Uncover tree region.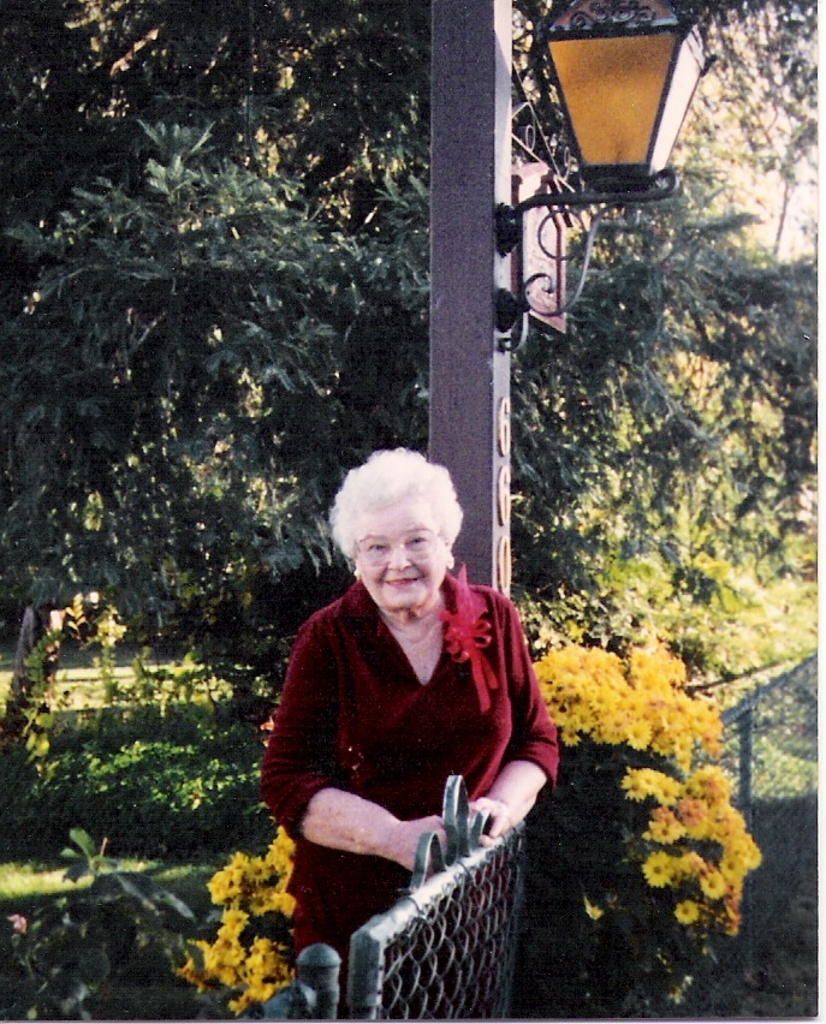
Uncovered: (left=0, top=0, right=825, bottom=714).
